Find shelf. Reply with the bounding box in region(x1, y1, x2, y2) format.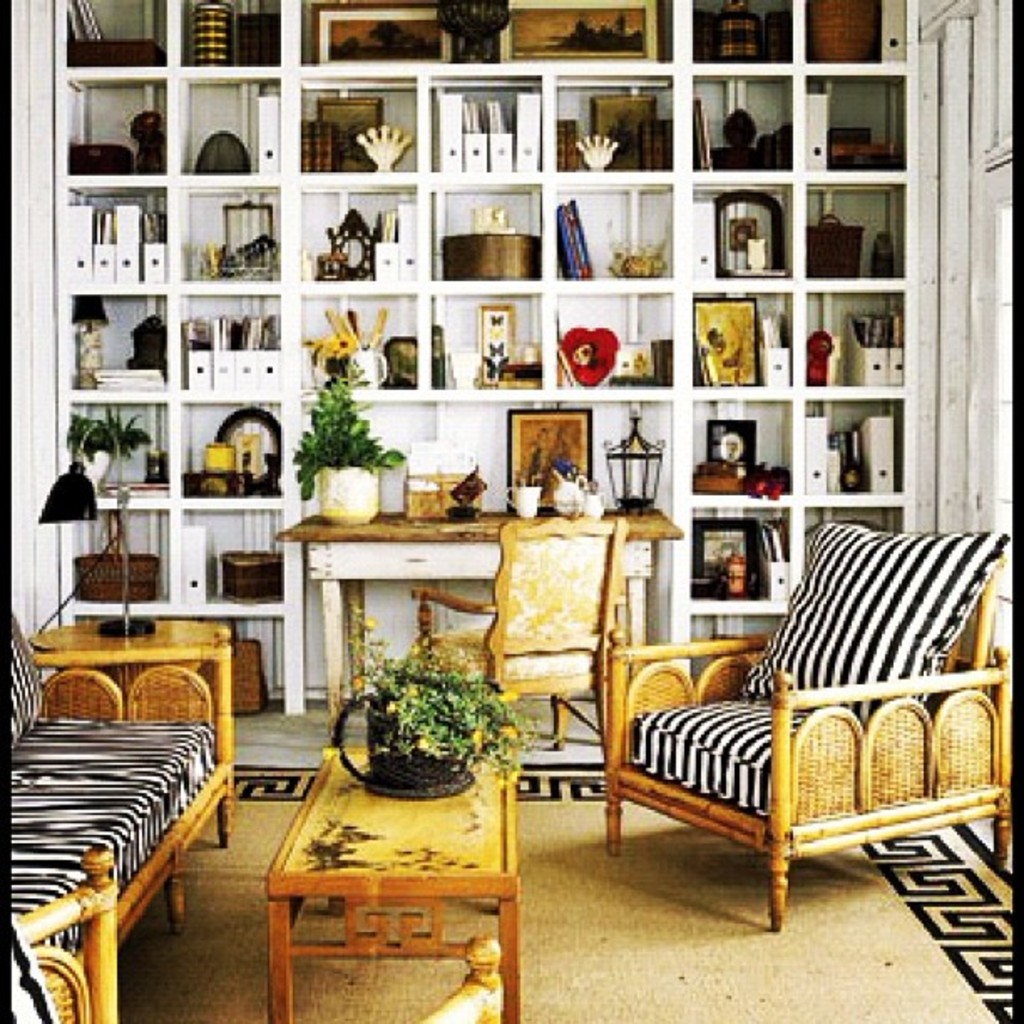
region(65, 182, 189, 296).
